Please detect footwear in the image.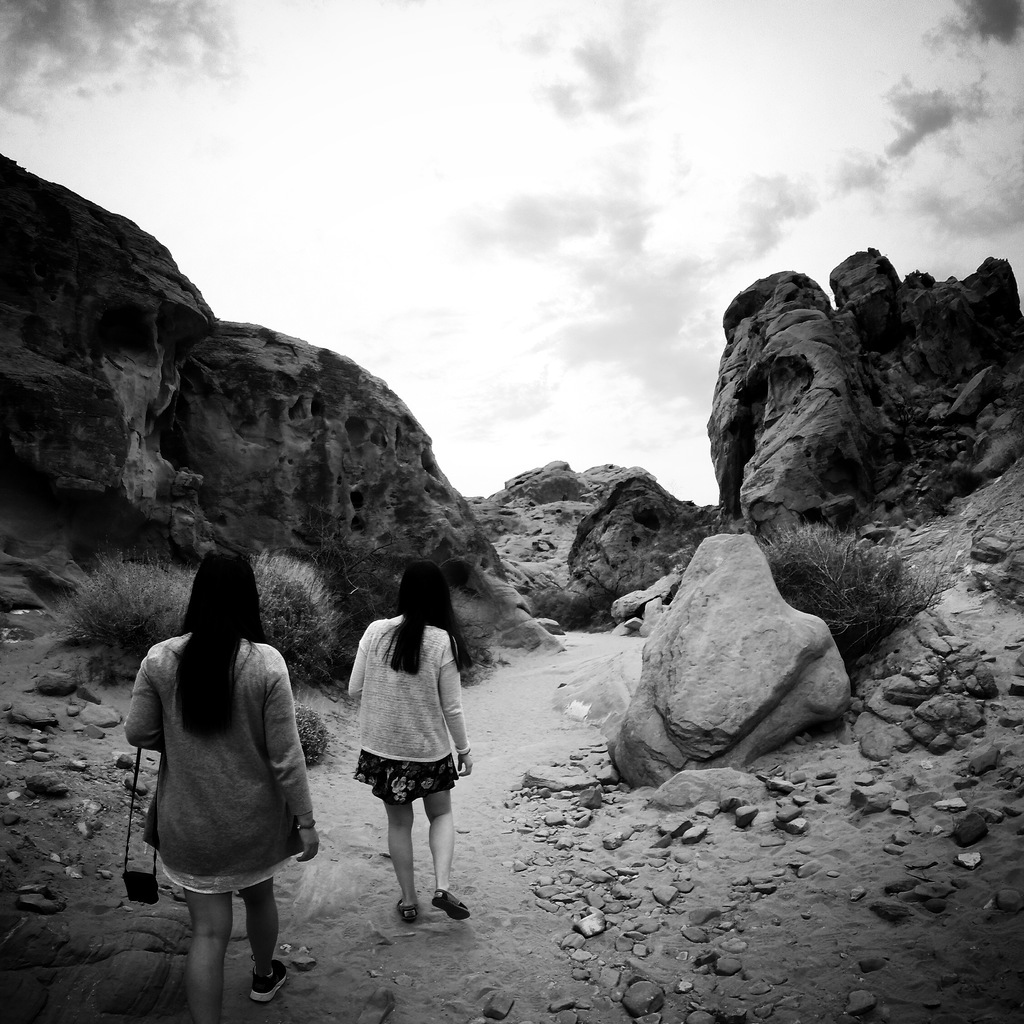
{"x1": 249, "y1": 954, "x2": 291, "y2": 1003}.
